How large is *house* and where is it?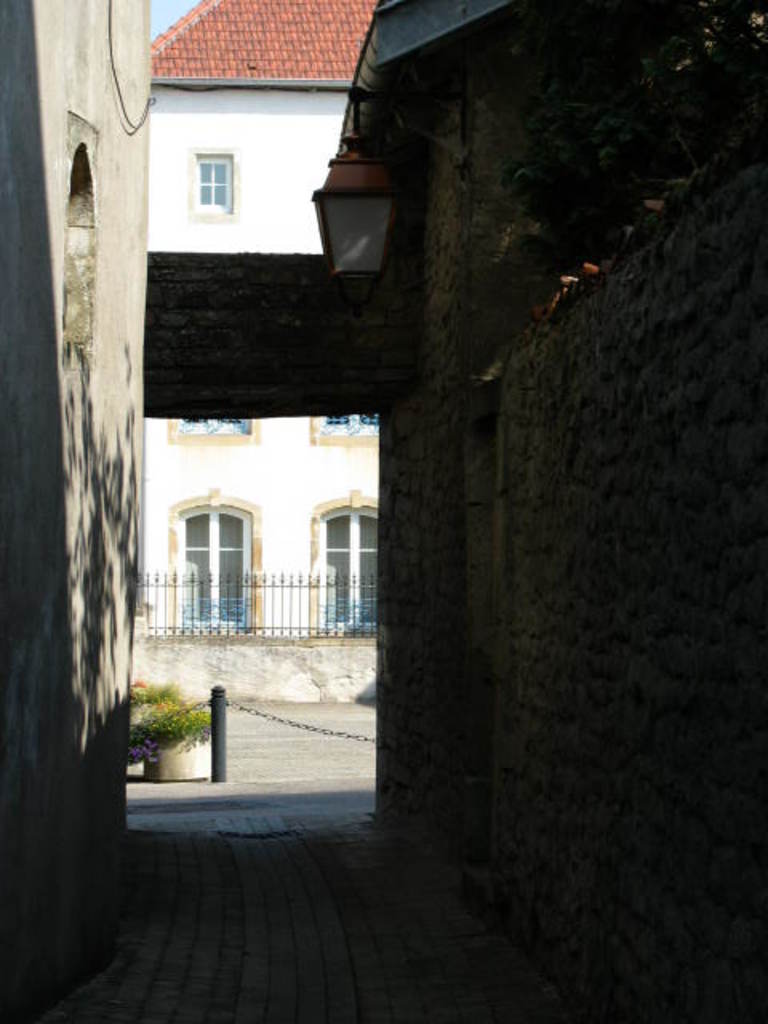
Bounding box: bbox(155, 10, 376, 629).
